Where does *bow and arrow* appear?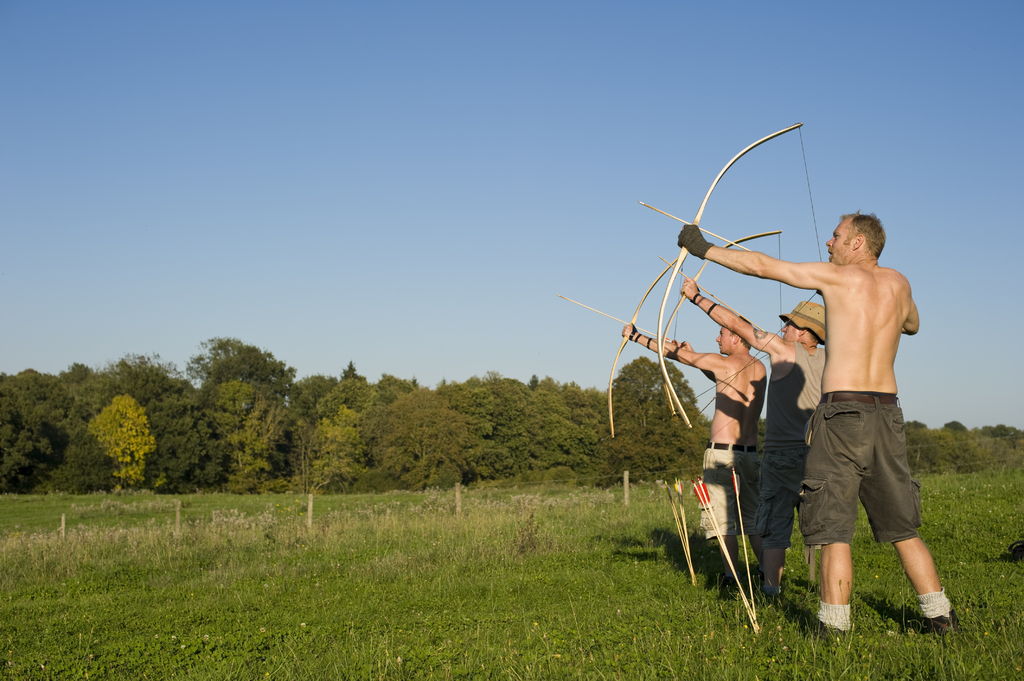
Appears at crop(727, 468, 758, 614).
